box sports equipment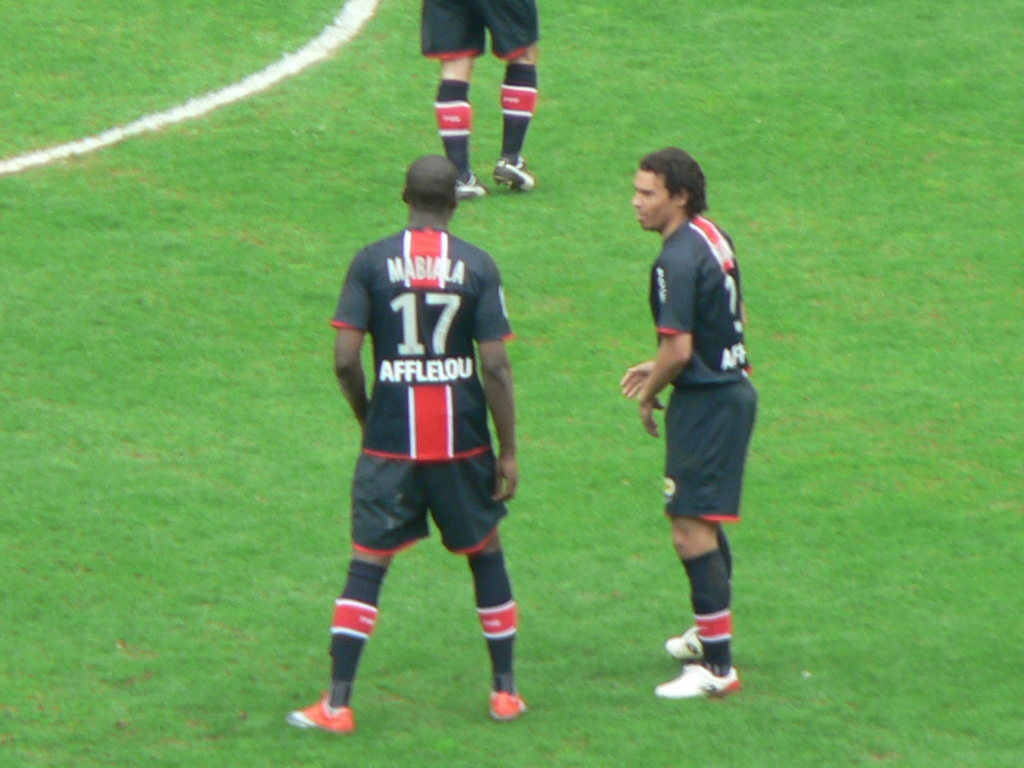
(494,159,538,192)
